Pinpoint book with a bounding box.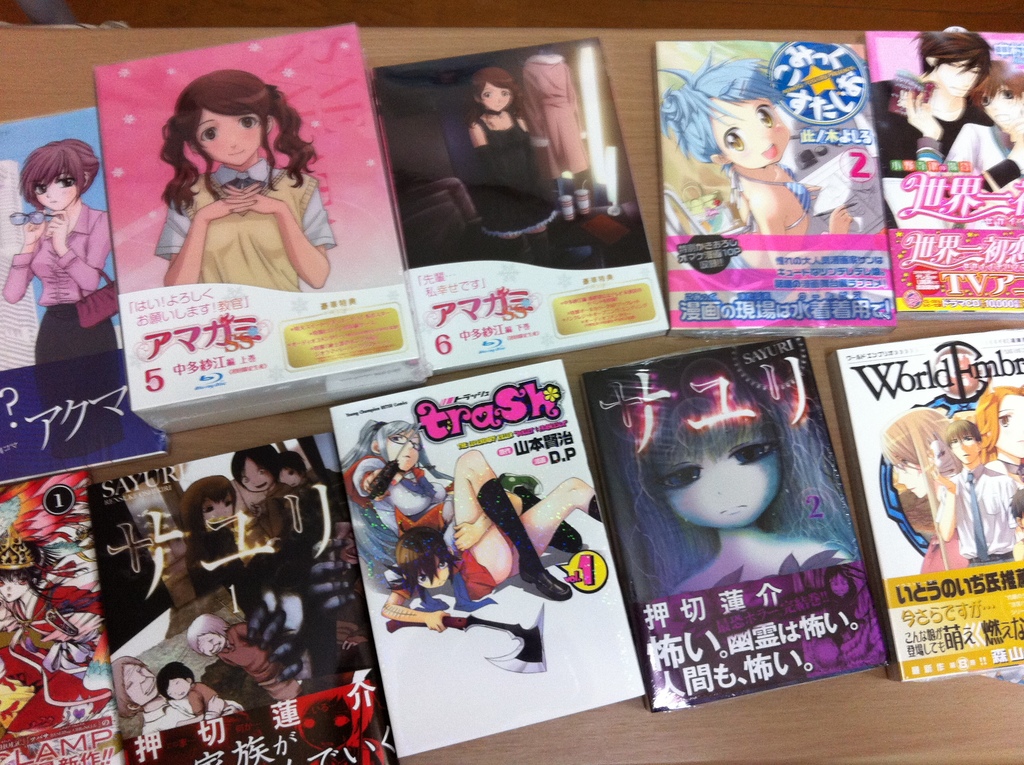
bbox(86, 431, 399, 764).
